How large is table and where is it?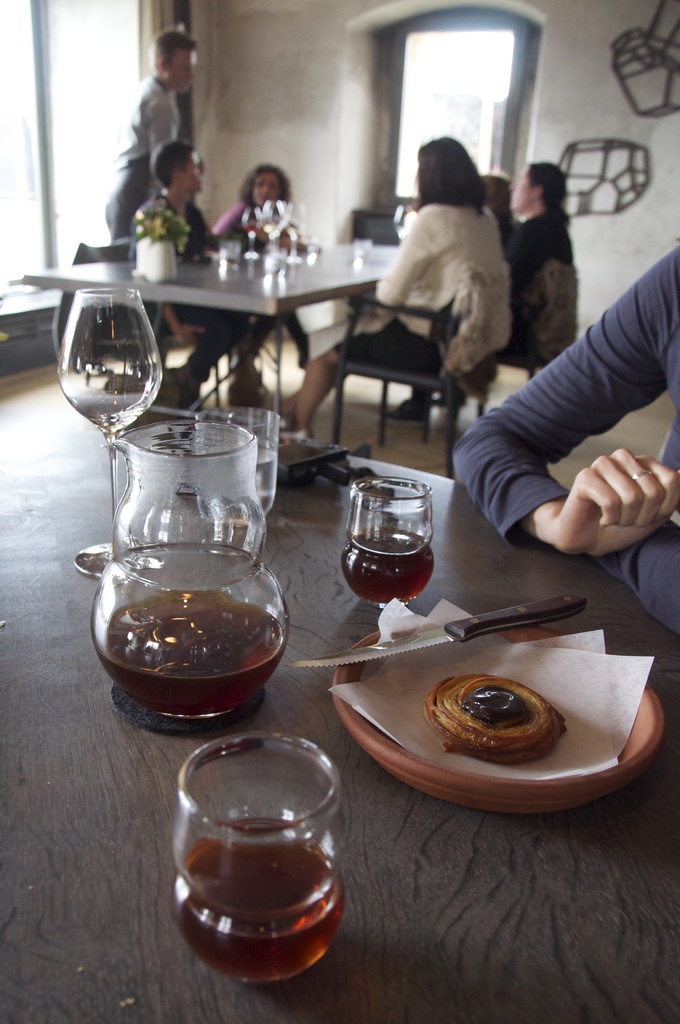
Bounding box: (left=26, top=242, right=394, bottom=406).
